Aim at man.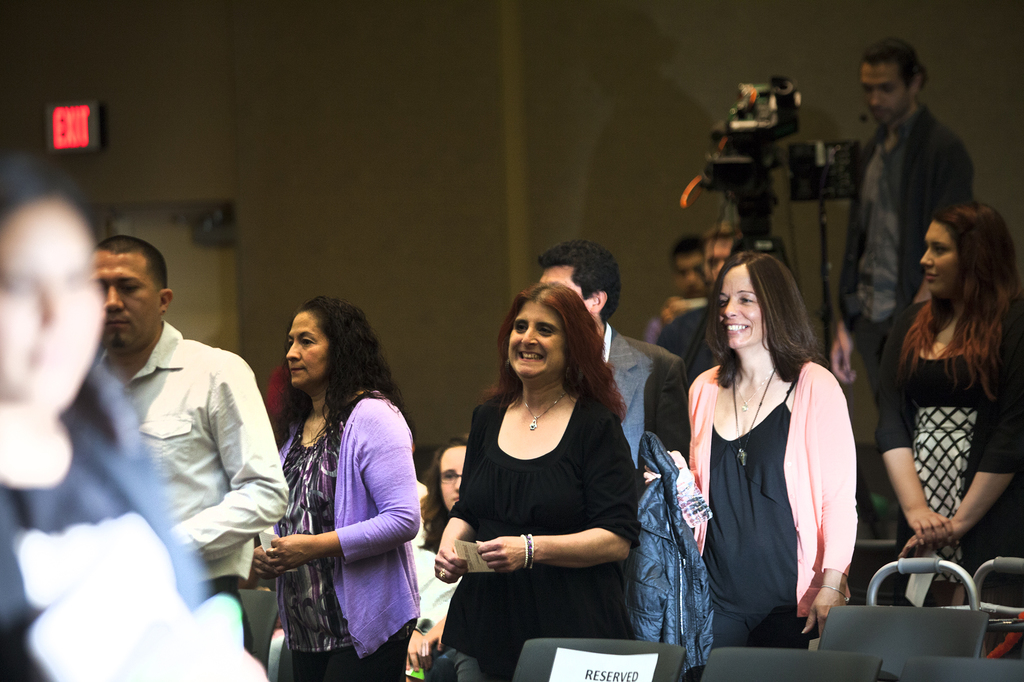
Aimed at [x1=536, y1=241, x2=690, y2=461].
